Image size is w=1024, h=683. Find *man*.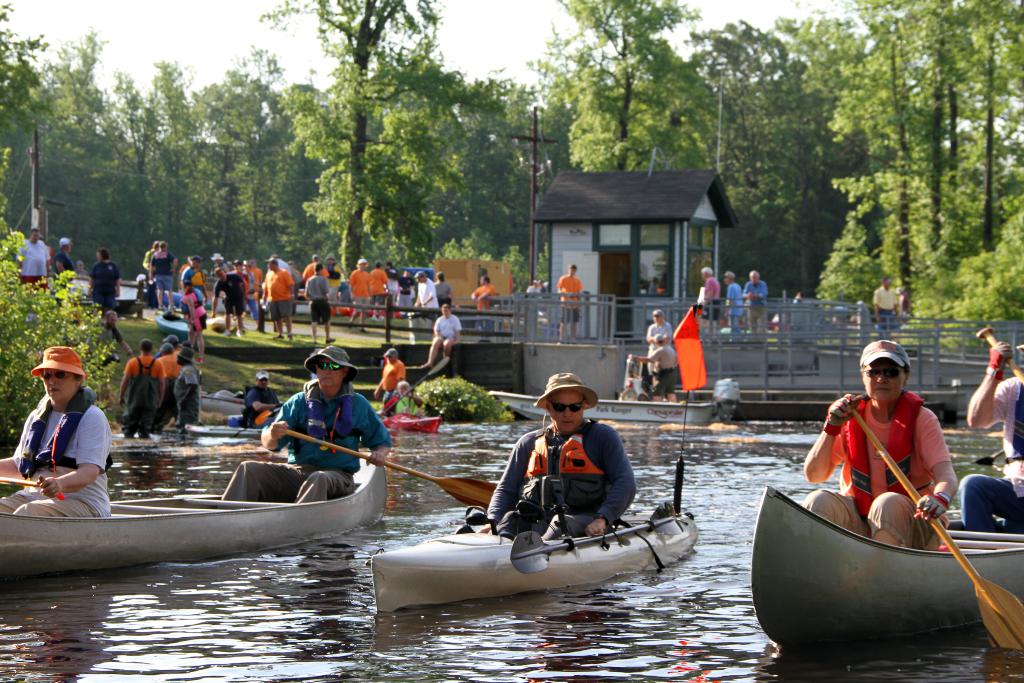
locate(744, 268, 773, 343).
